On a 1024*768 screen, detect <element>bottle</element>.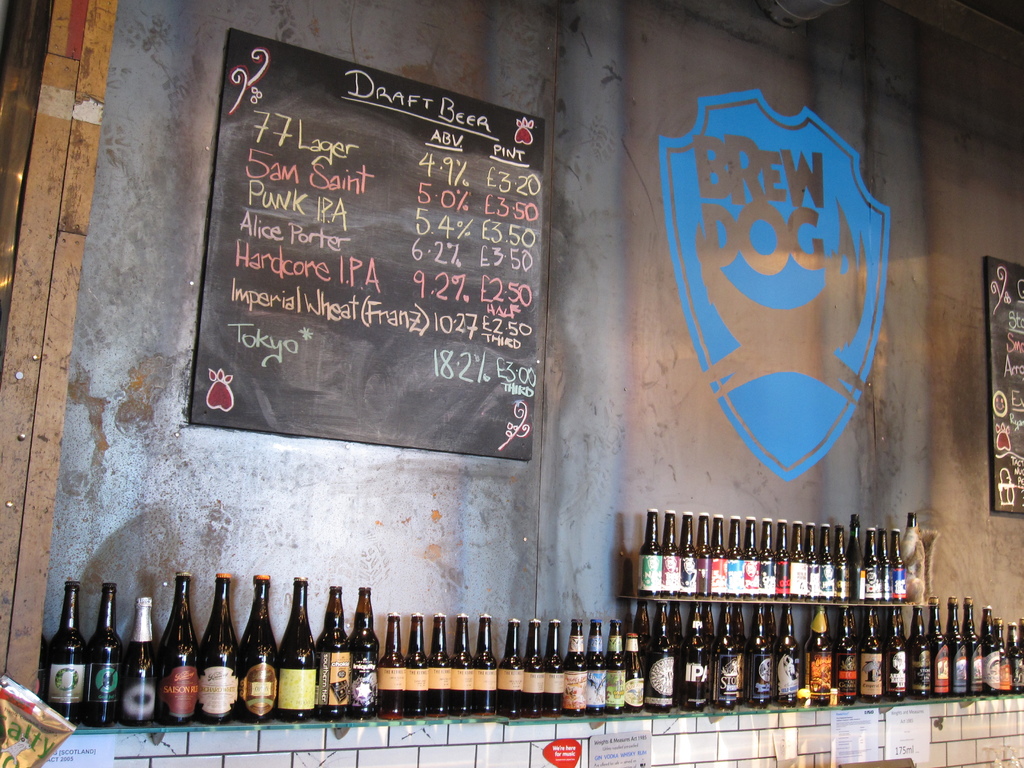
(804,605,829,706).
